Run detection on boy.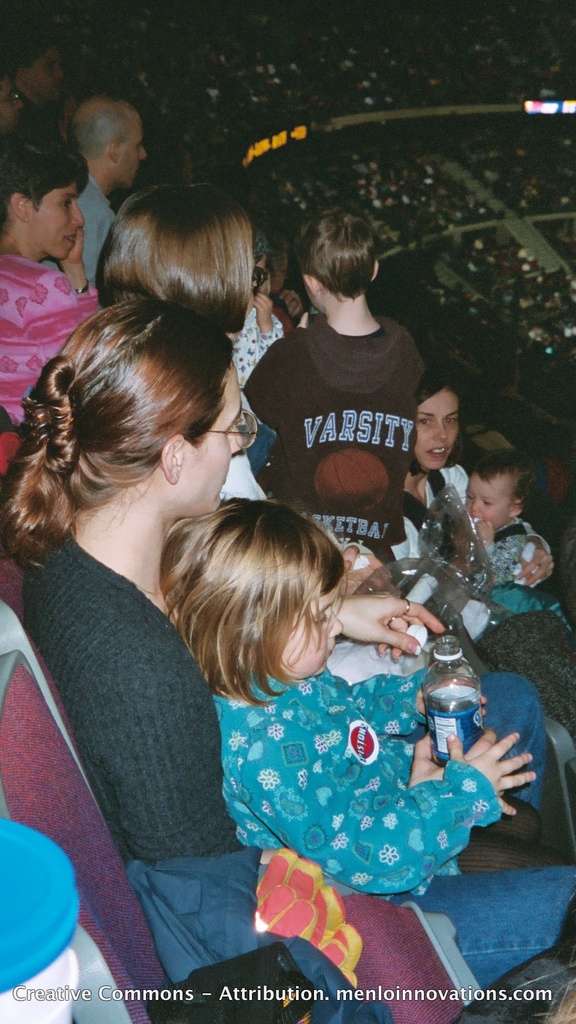
Result: bbox=[452, 450, 564, 607].
